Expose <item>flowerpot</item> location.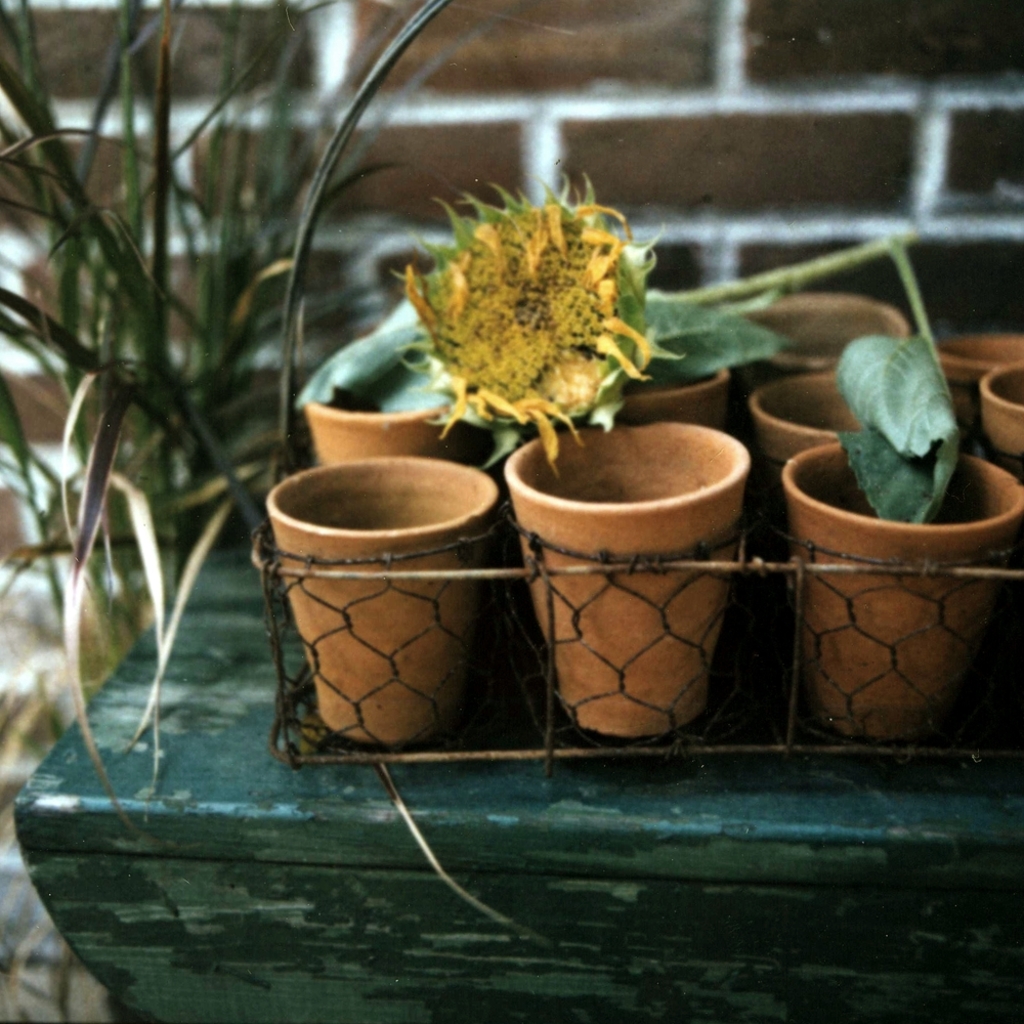
Exposed at box(774, 407, 1017, 753).
